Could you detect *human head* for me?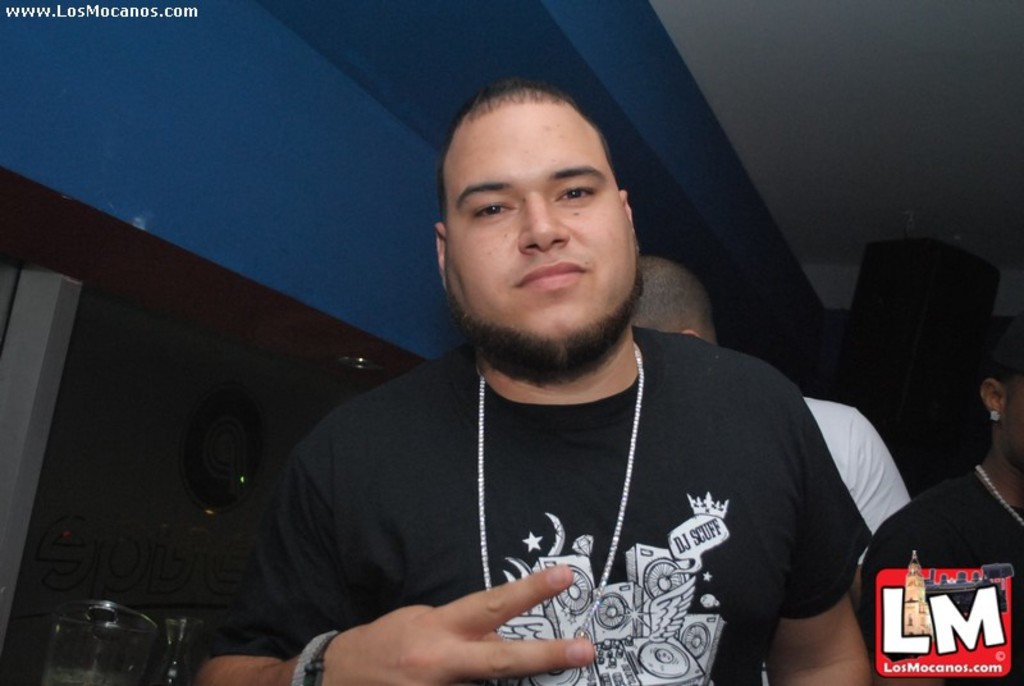
Detection result: locate(982, 321, 1023, 466).
